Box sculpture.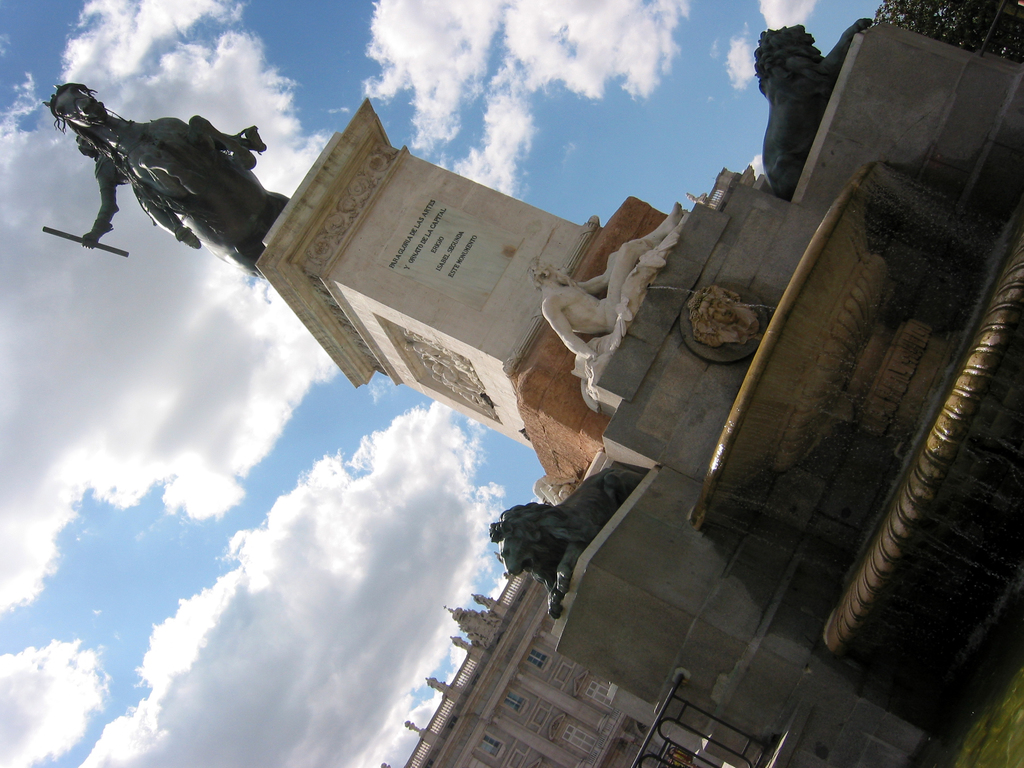
x1=47 y1=80 x2=291 y2=272.
